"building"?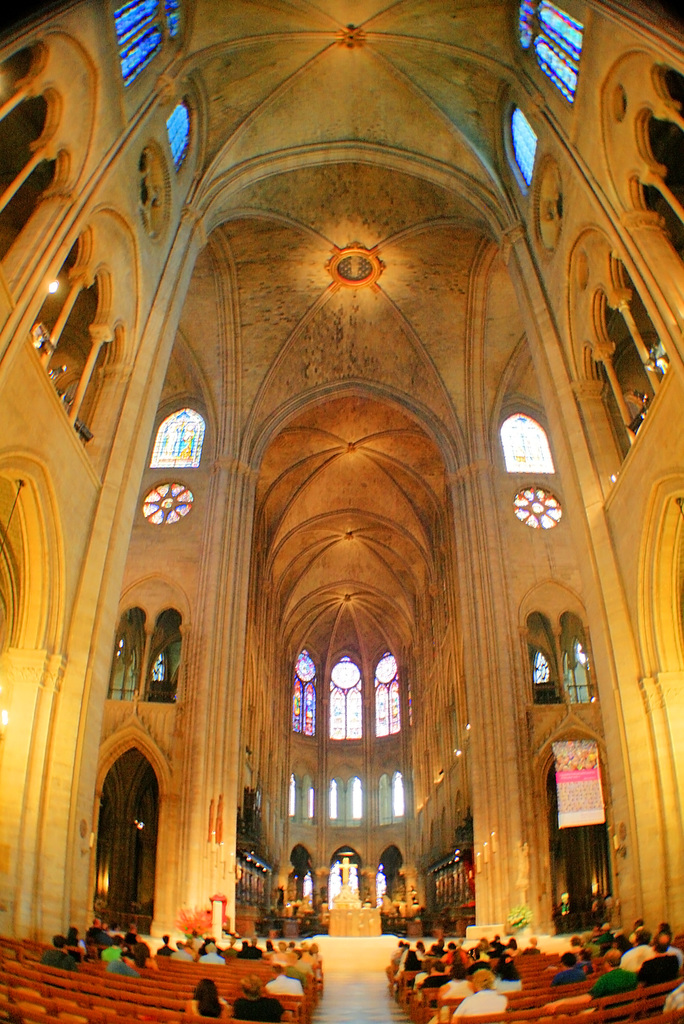
Rect(0, 1, 683, 1023)
